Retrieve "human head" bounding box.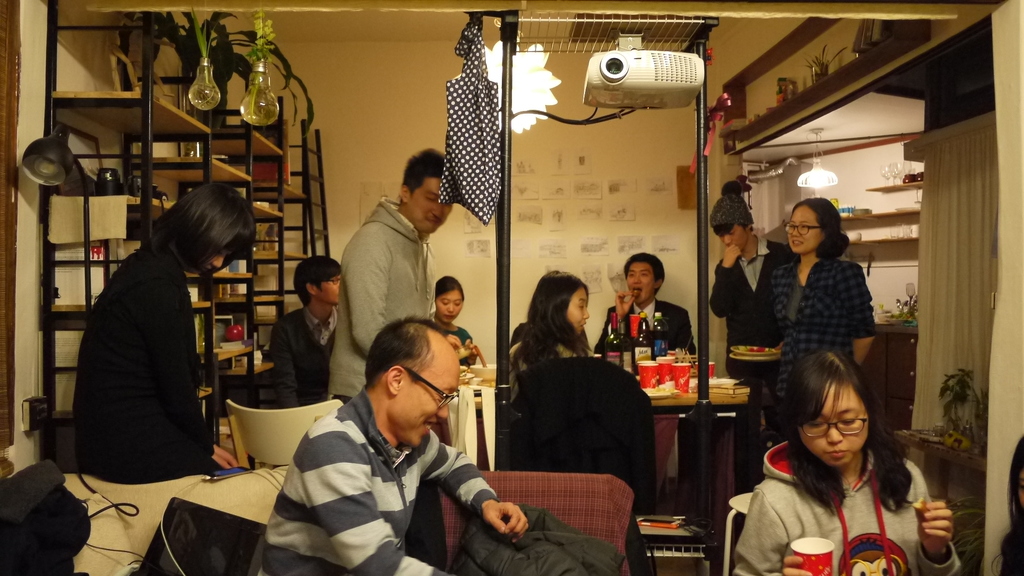
Bounding box: rect(621, 253, 664, 308).
